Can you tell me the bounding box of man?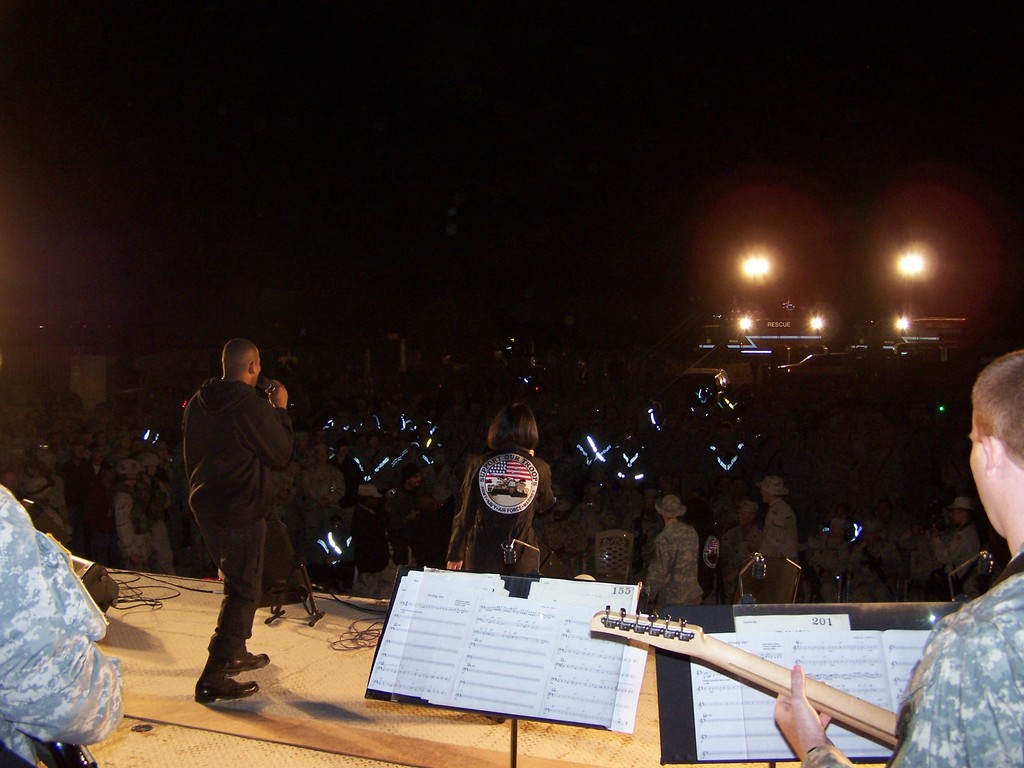
[860, 501, 909, 598].
